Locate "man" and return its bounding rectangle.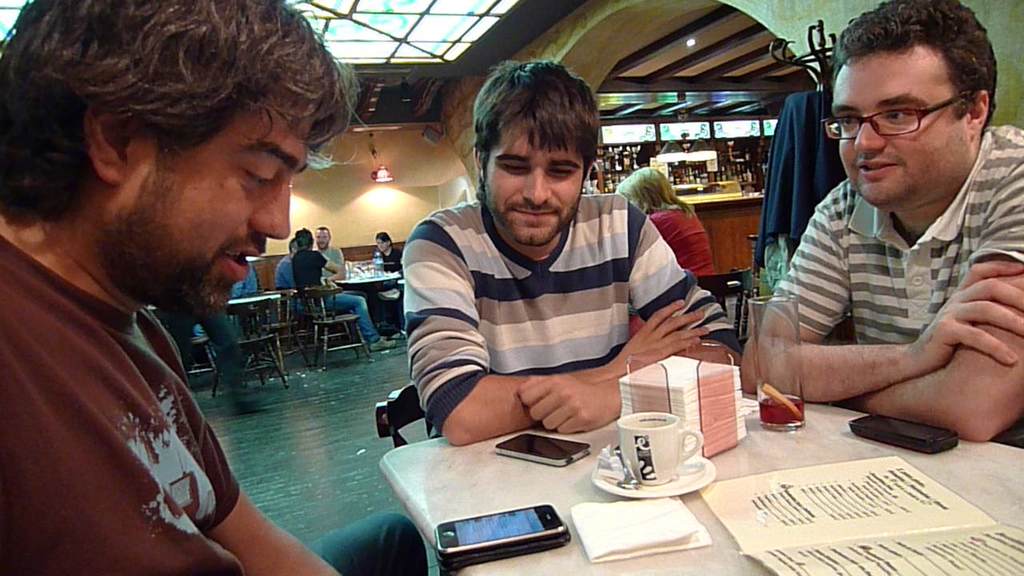
278 238 303 282.
